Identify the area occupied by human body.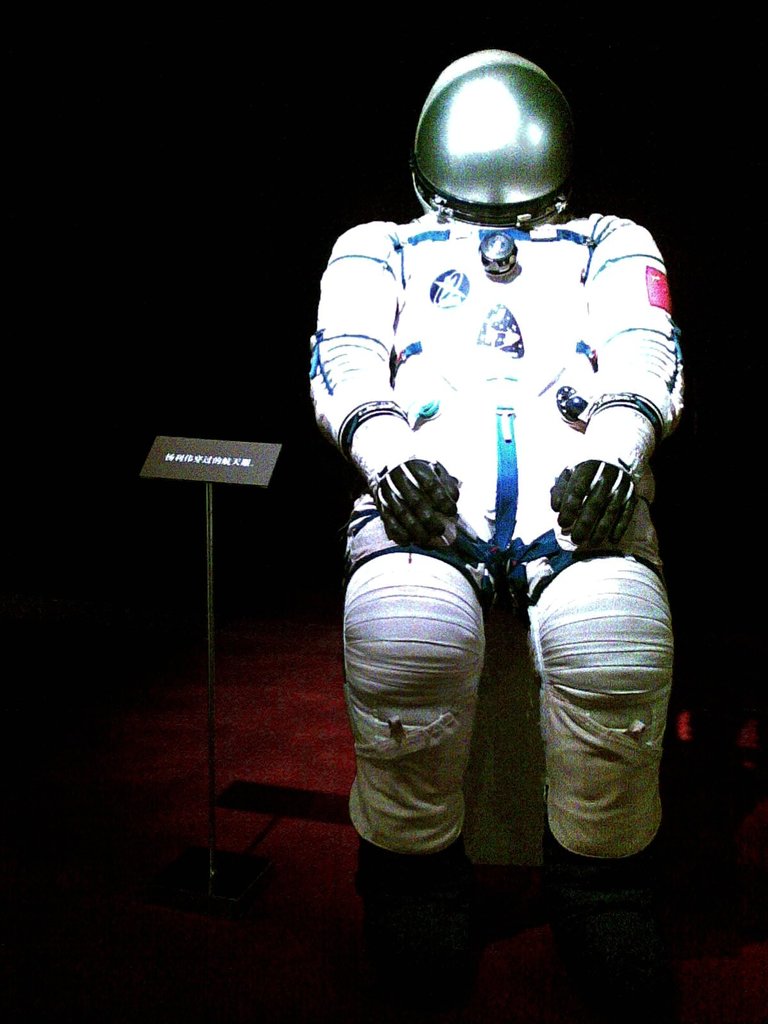
Area: pyautogui.locateOnScreen(191, 55, 675, 984).
